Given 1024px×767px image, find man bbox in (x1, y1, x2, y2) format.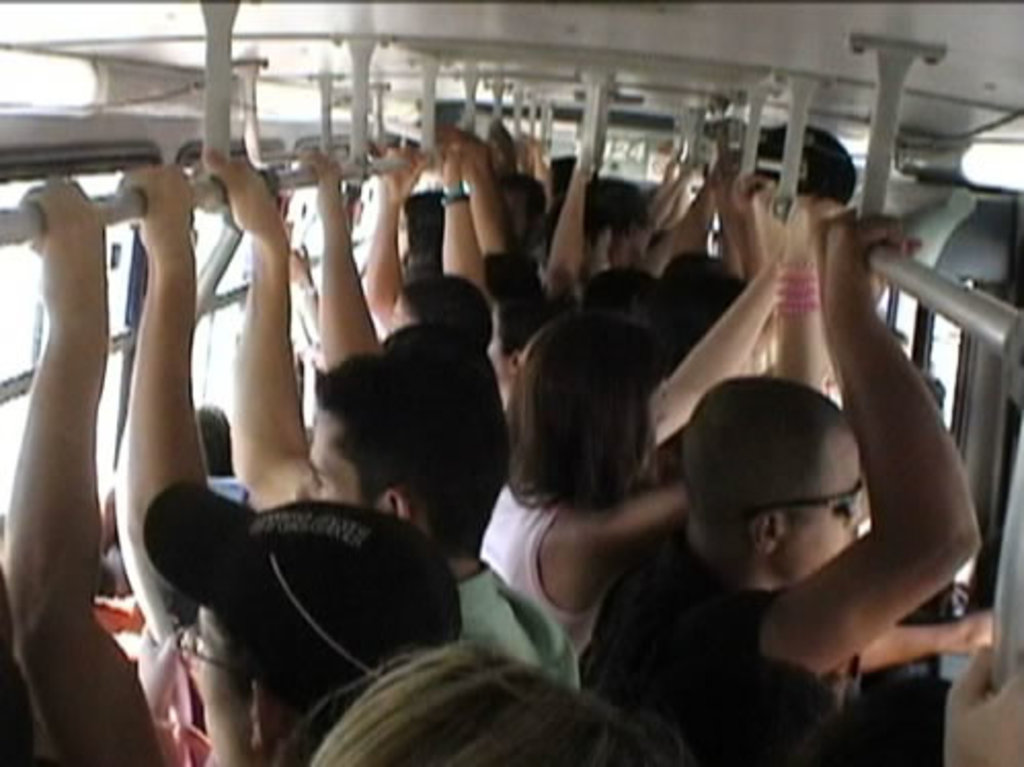
(109, 156, 581, 689).
